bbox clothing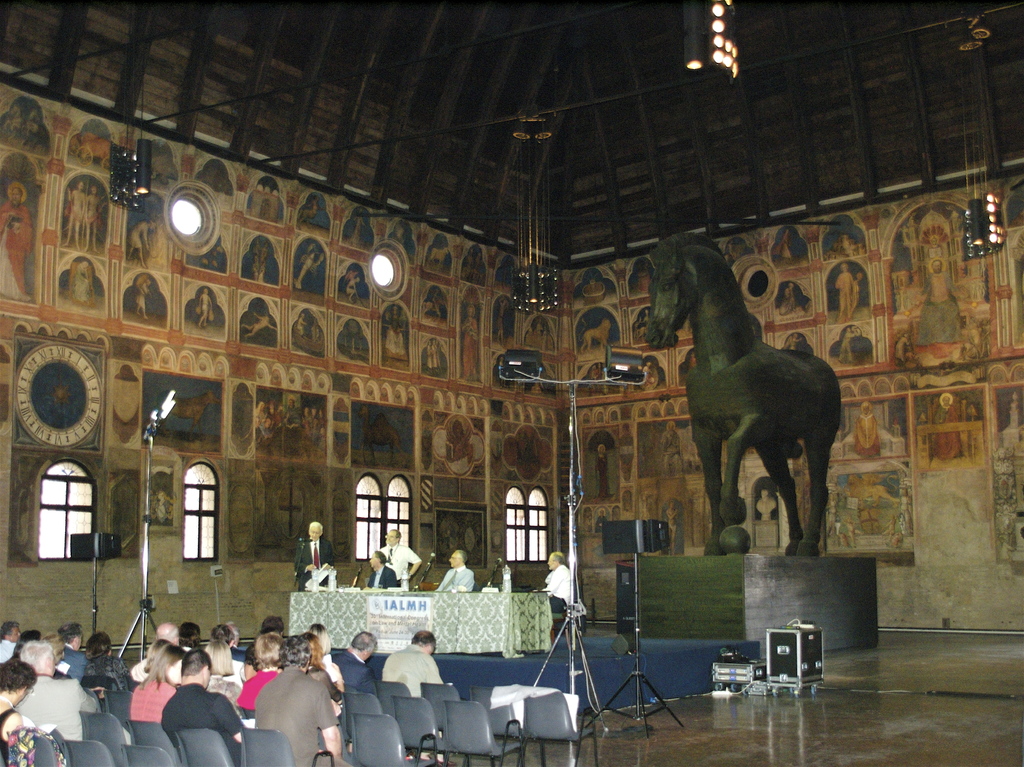
select_region(152, 496, 173, 529)
